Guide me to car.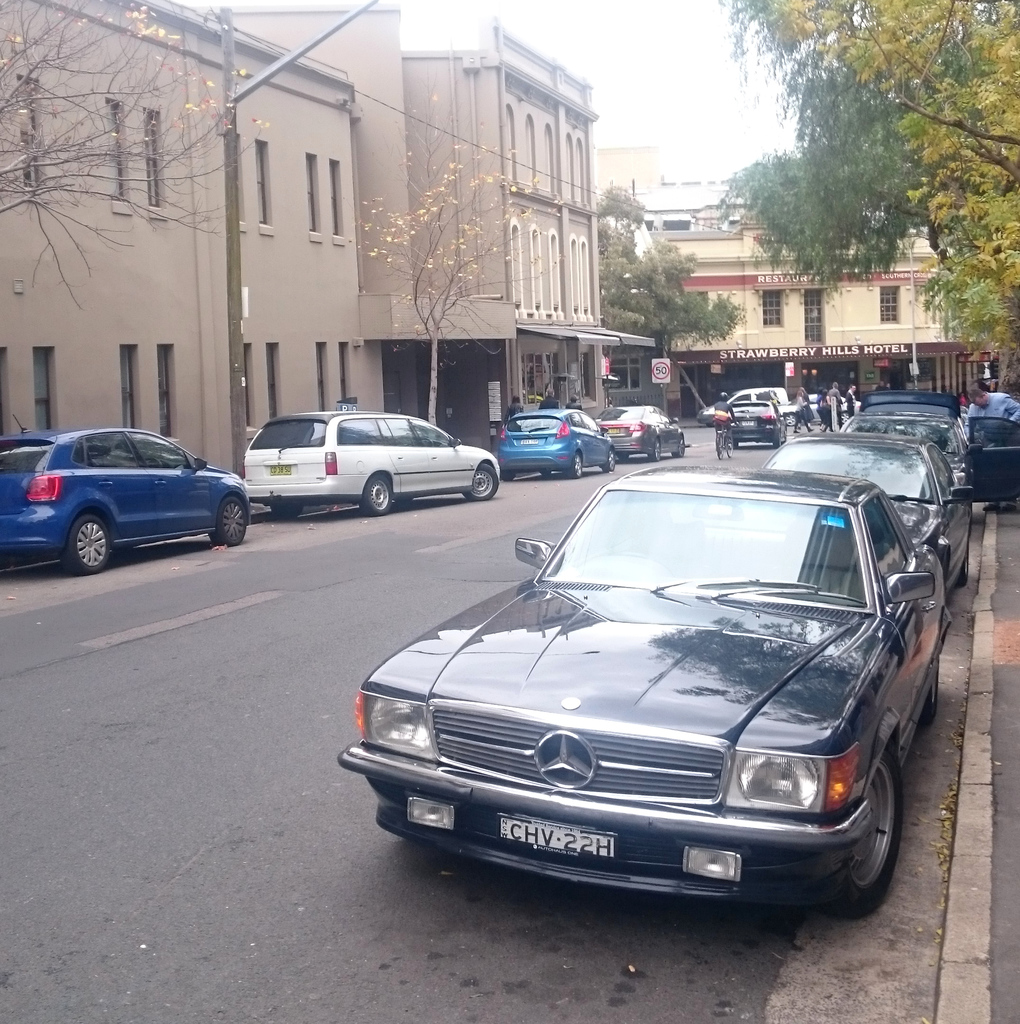
Guidance: box=[354, 458, 959, 931].
